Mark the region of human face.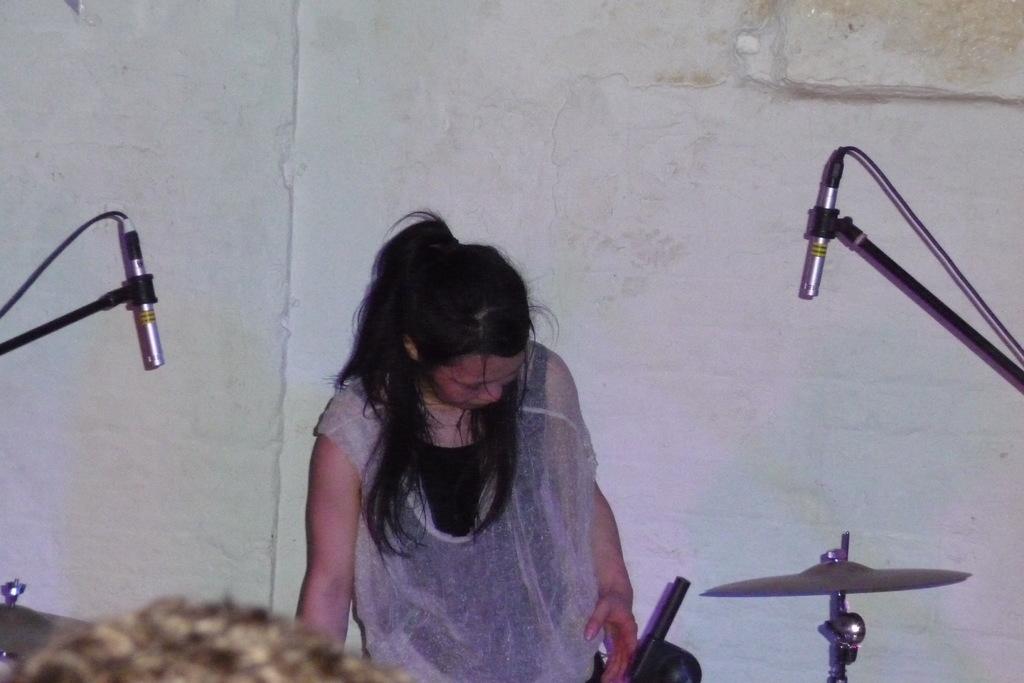
Region: locate(431, 349, 529, 413).
